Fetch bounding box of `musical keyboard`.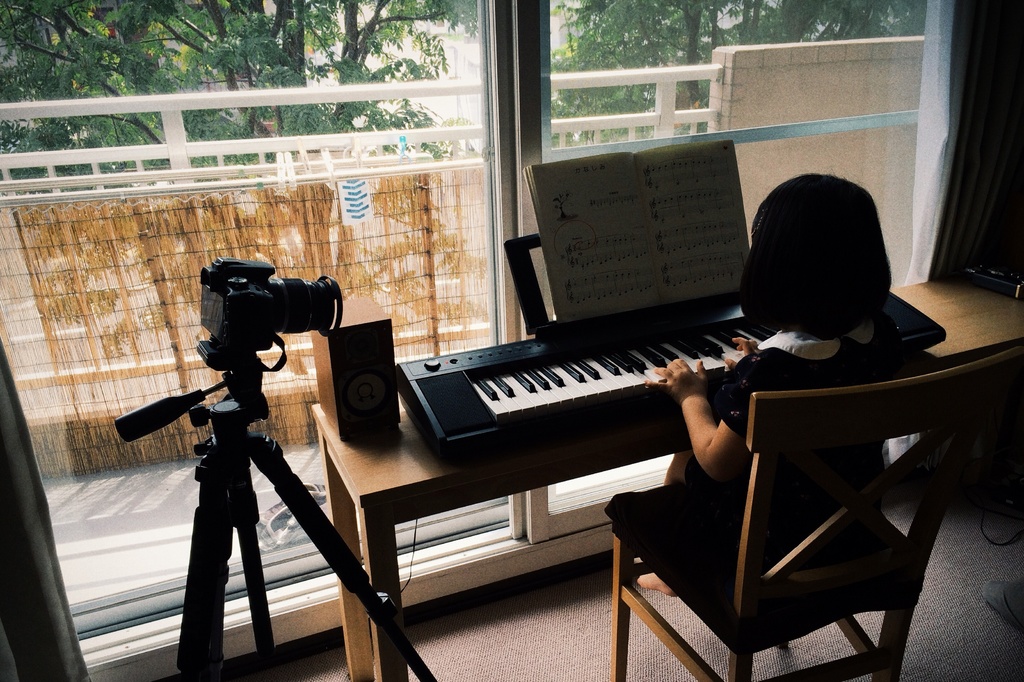
Bbox: (x1=387, y1=225, x2=950, y2=473).
